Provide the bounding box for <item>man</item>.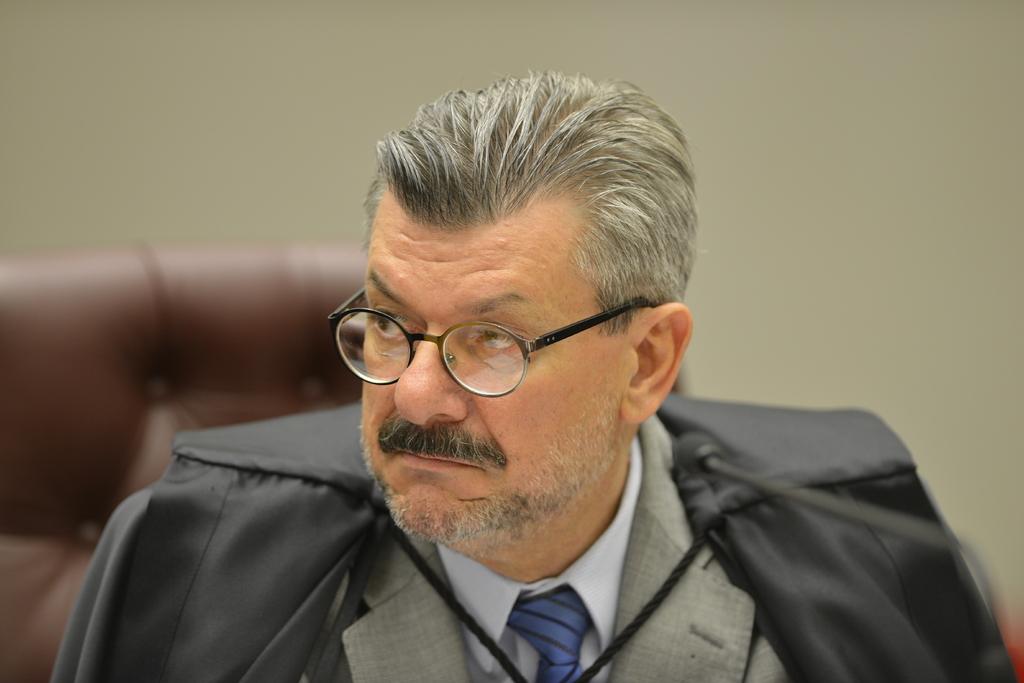
region(74, 95, 872, 674).
